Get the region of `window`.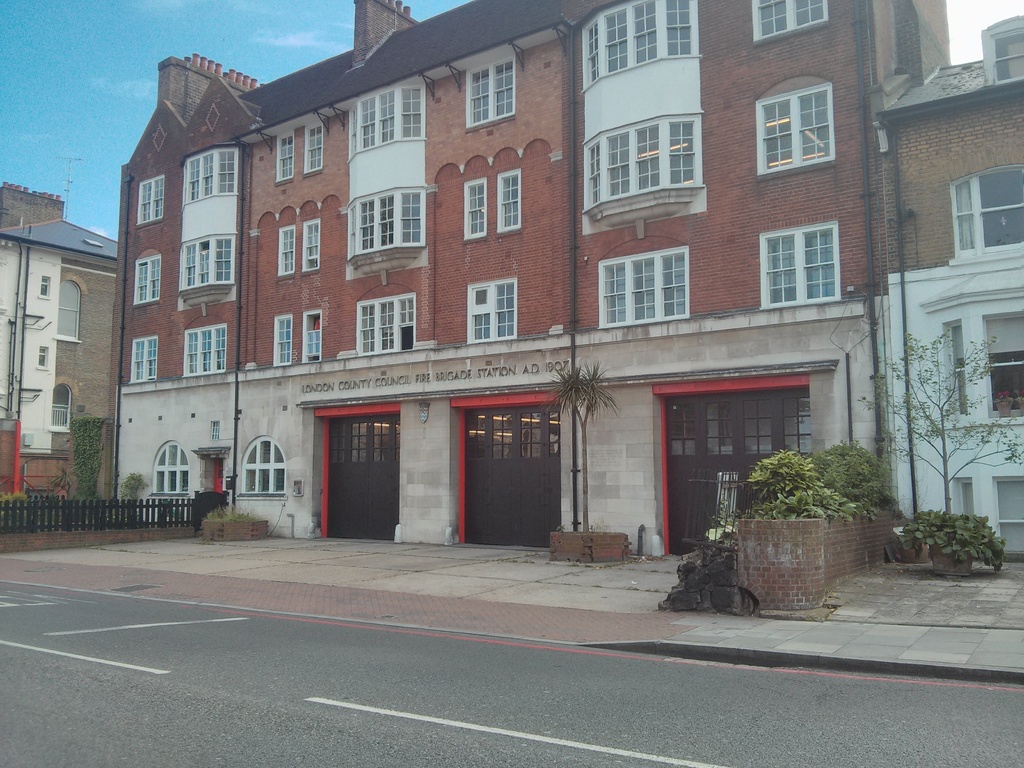
box=[751, 0, 831, 42].
